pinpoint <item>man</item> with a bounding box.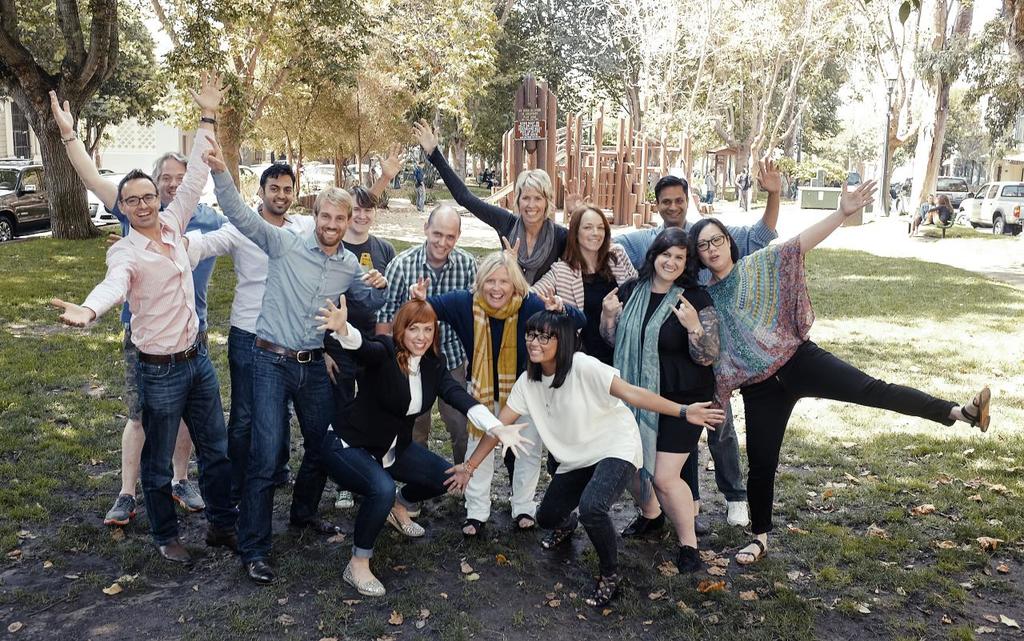
[x1=373, y1=202, x2=478, y2=519].
